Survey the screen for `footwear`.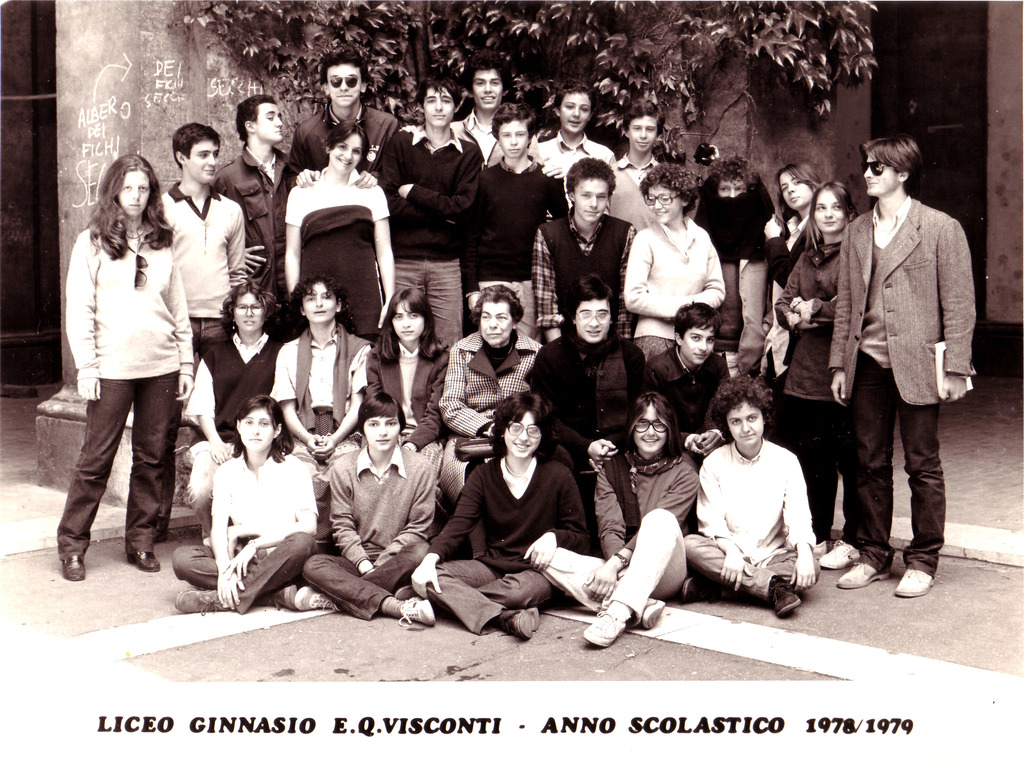
Survey found: <box>683,575,724,602</box>.
